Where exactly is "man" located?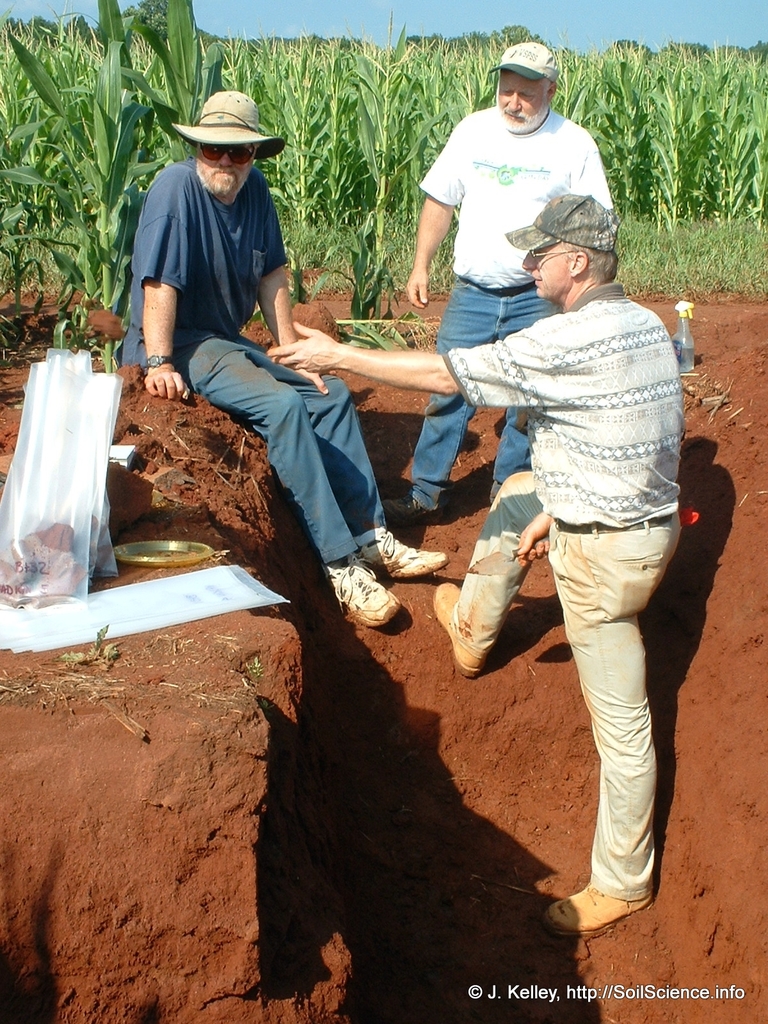
Its bounding box is l=257, t=184, r=685, b=943.
